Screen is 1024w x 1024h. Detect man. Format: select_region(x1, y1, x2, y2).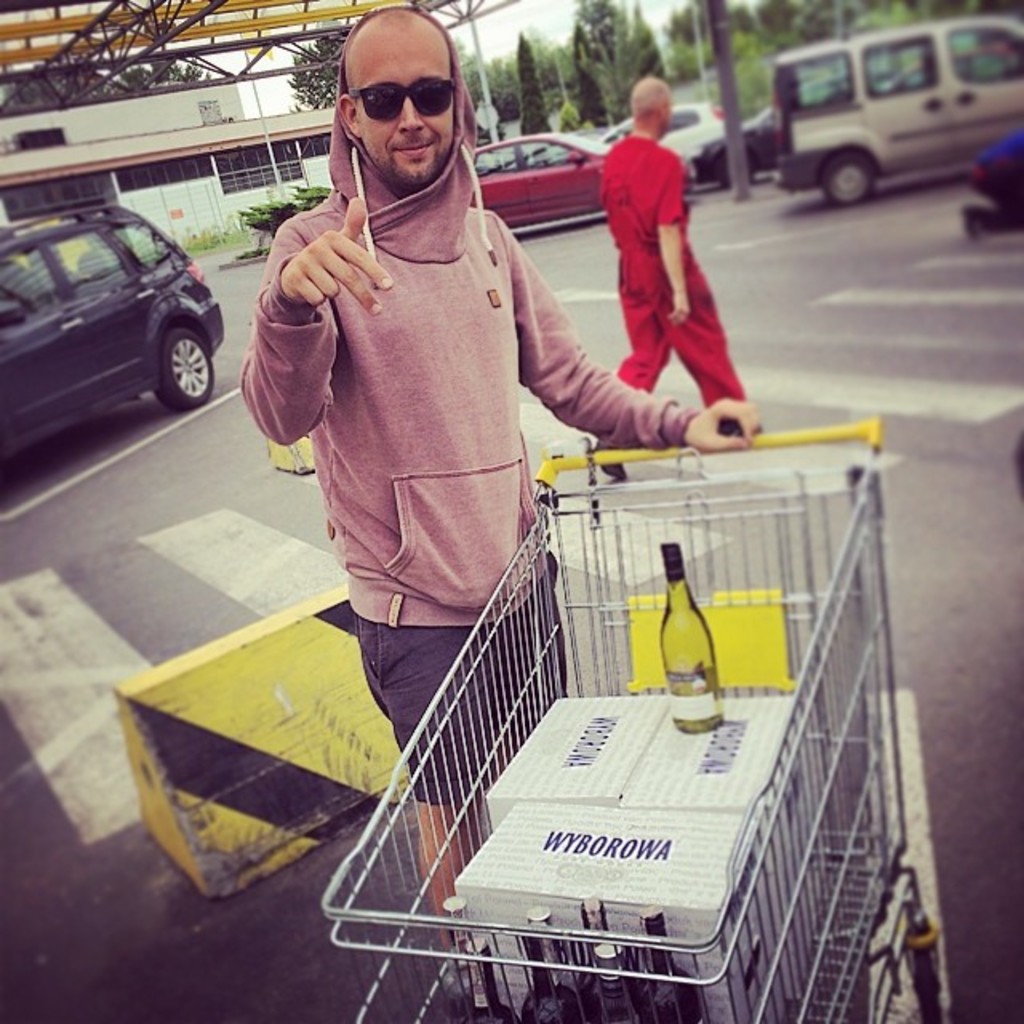
select_region(579, 74, 741, 437).
